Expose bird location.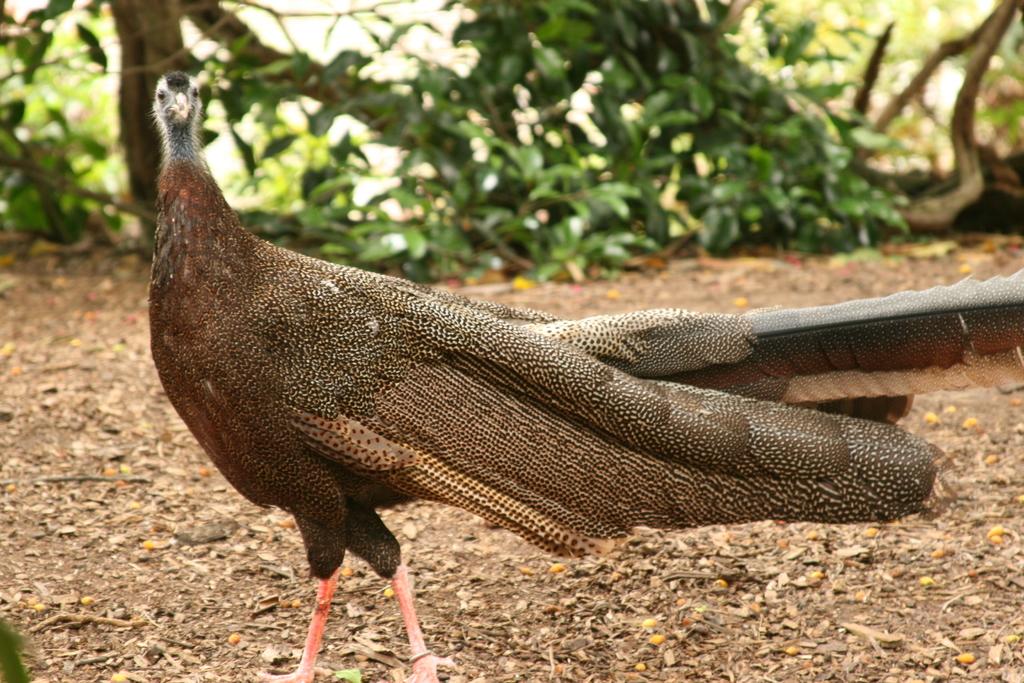
Exposed at {"left": 141, "top": 67, "right": 1023, "bottom": 682}.
